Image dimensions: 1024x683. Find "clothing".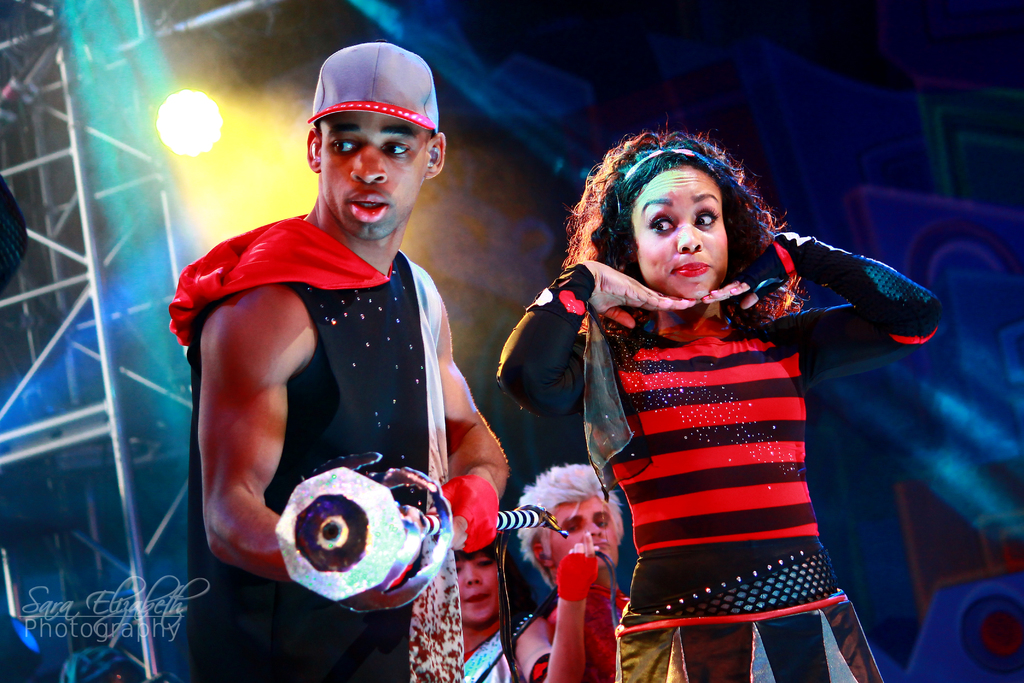
left=527, top=583, right=625, bottom=682.
